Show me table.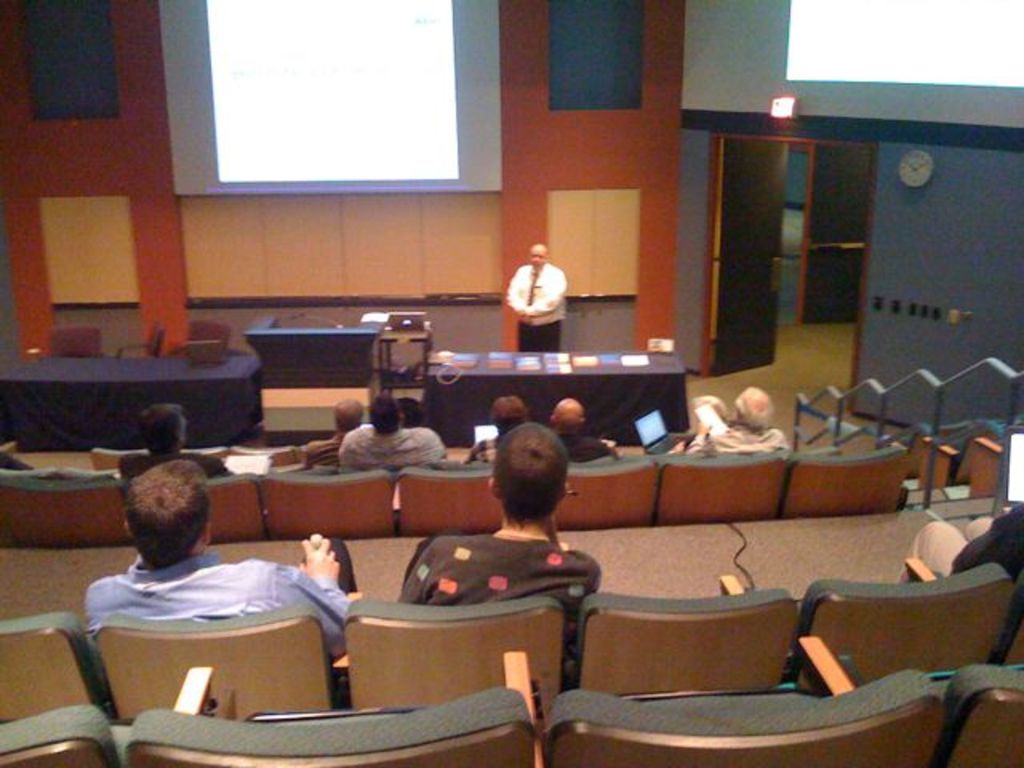
table is here: region(246, 306, 413, 389).
